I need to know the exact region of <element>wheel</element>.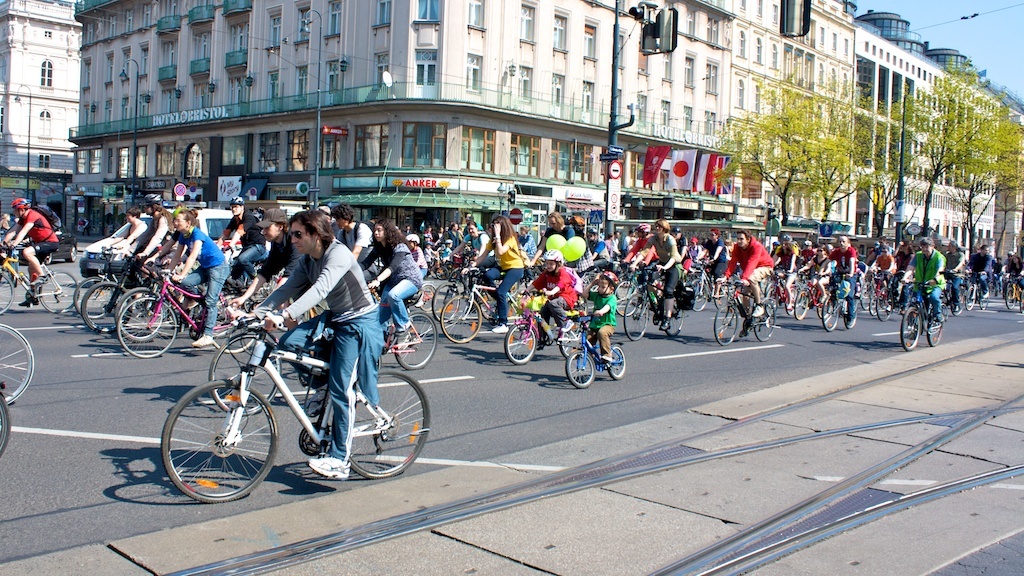
Region: [876,290,893,320].
